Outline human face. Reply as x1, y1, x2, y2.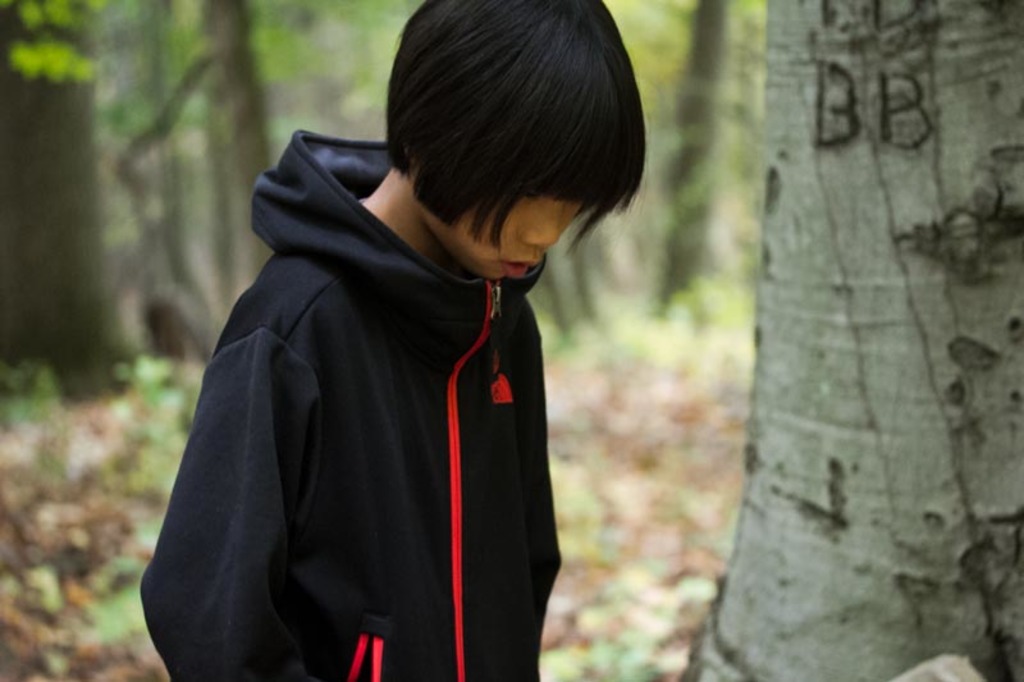
429, 196, 586, 282.
